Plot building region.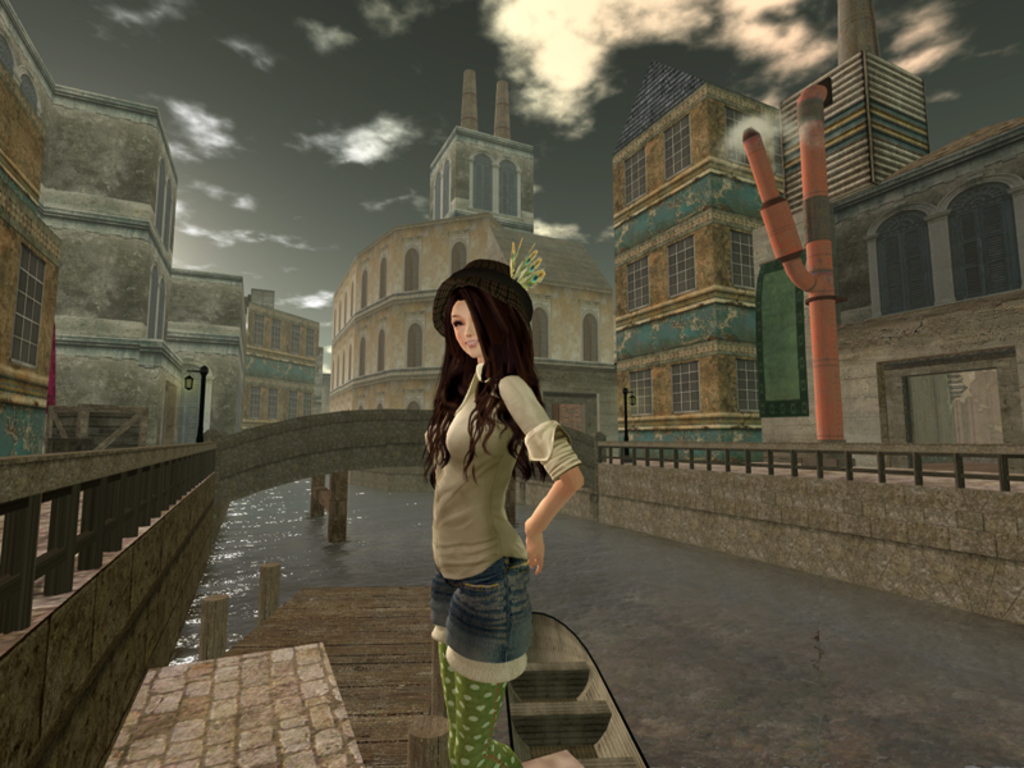
Plotted at l=333, t=63, r=620, b=444.
